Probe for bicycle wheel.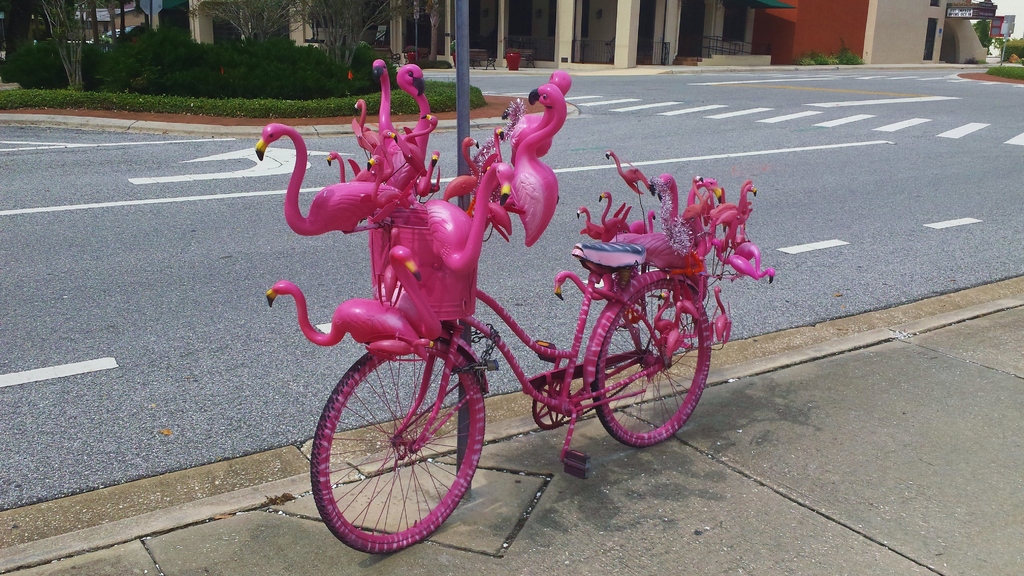
Probe result: <bbox>296, 330, 499, 548</bbox>.
